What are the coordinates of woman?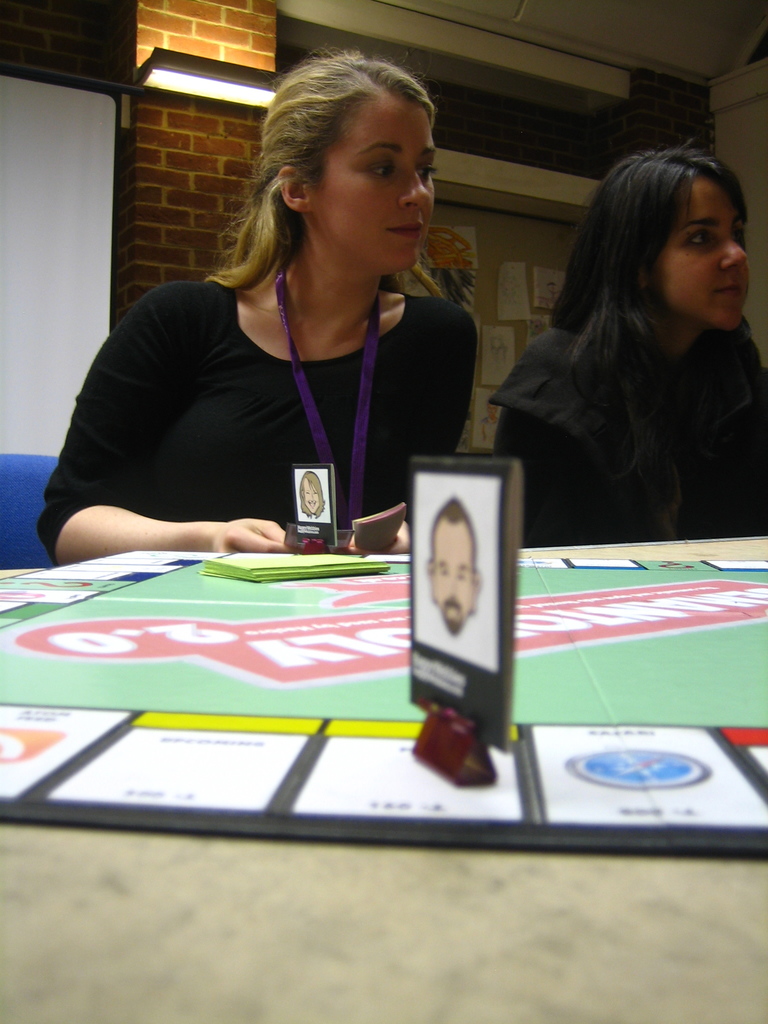
(486, 140, 767, 559).
